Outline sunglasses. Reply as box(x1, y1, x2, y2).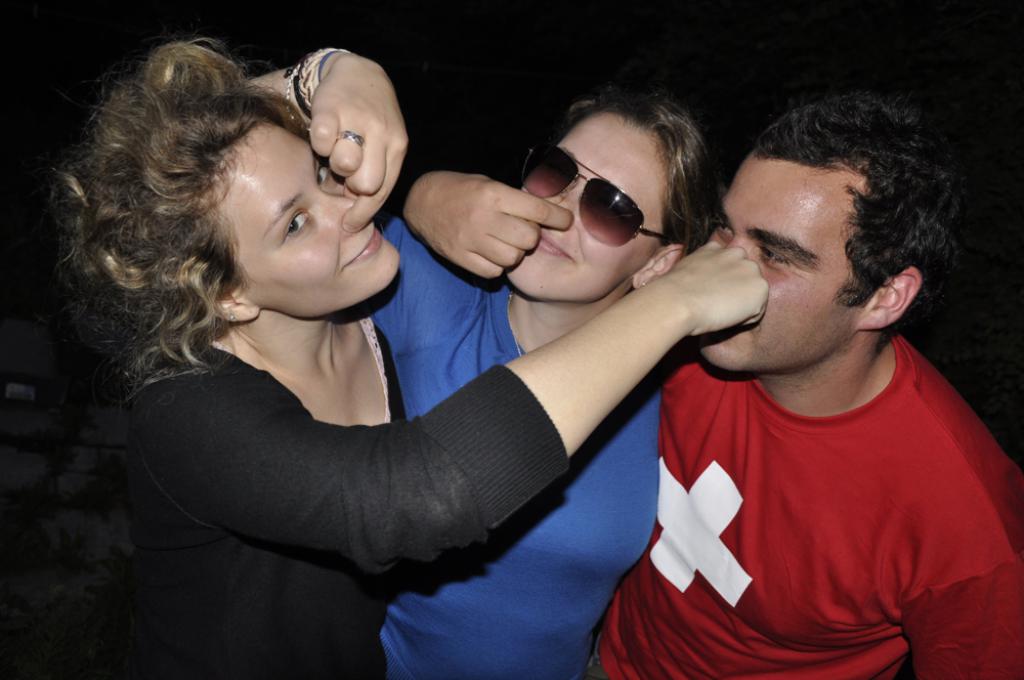
box(519, 142, 662, 244).
